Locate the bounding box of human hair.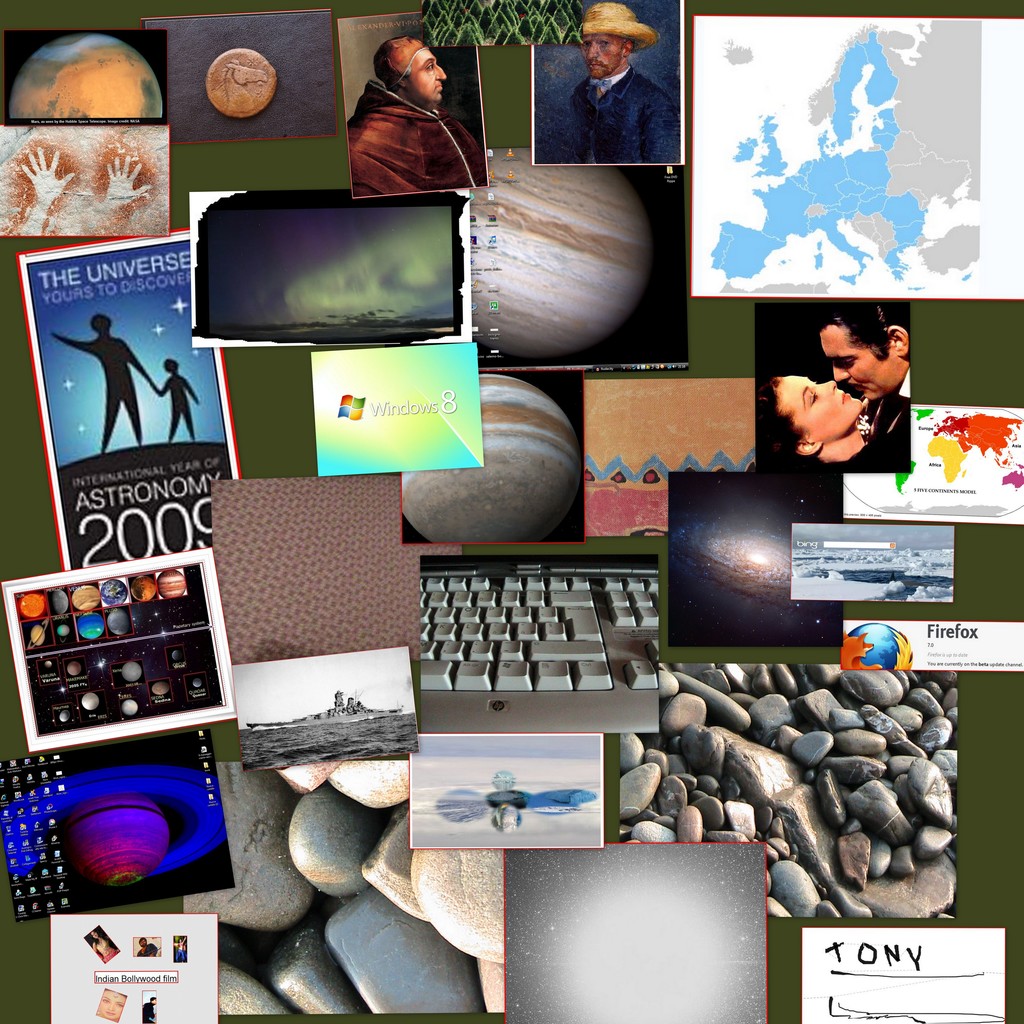
Bounding box: pyautogui.locateOnScreen(810, 297, 900, 360).
